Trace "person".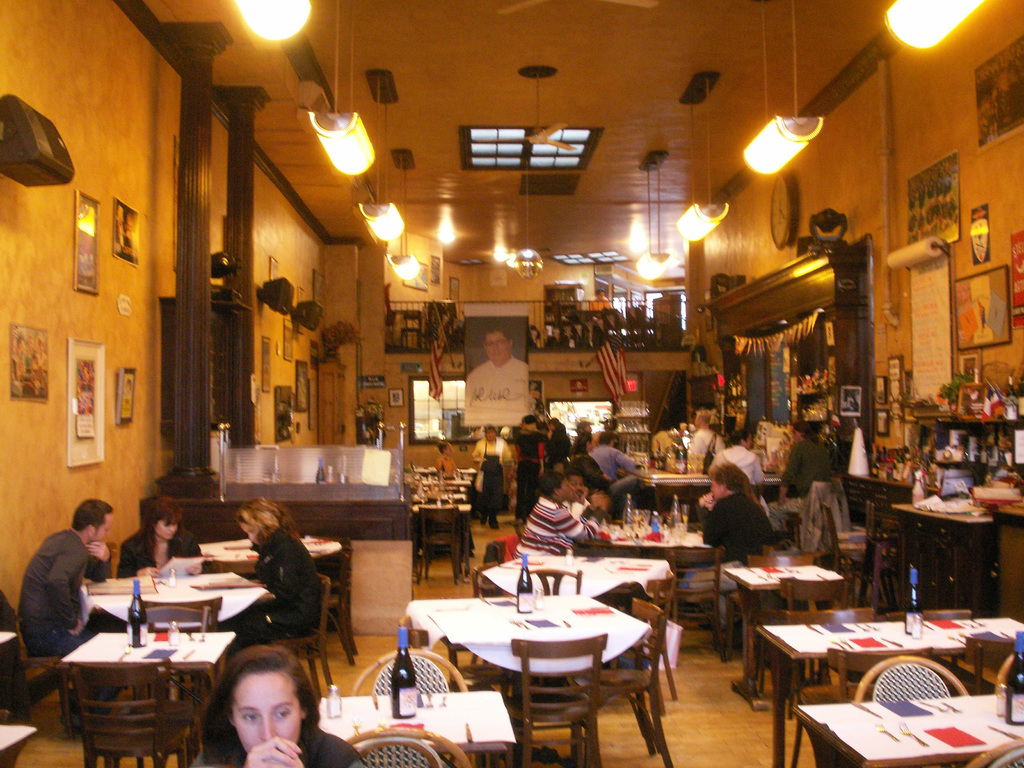
Traced to pyautogui.locateOnScreen(189, 647, 366, 767).
